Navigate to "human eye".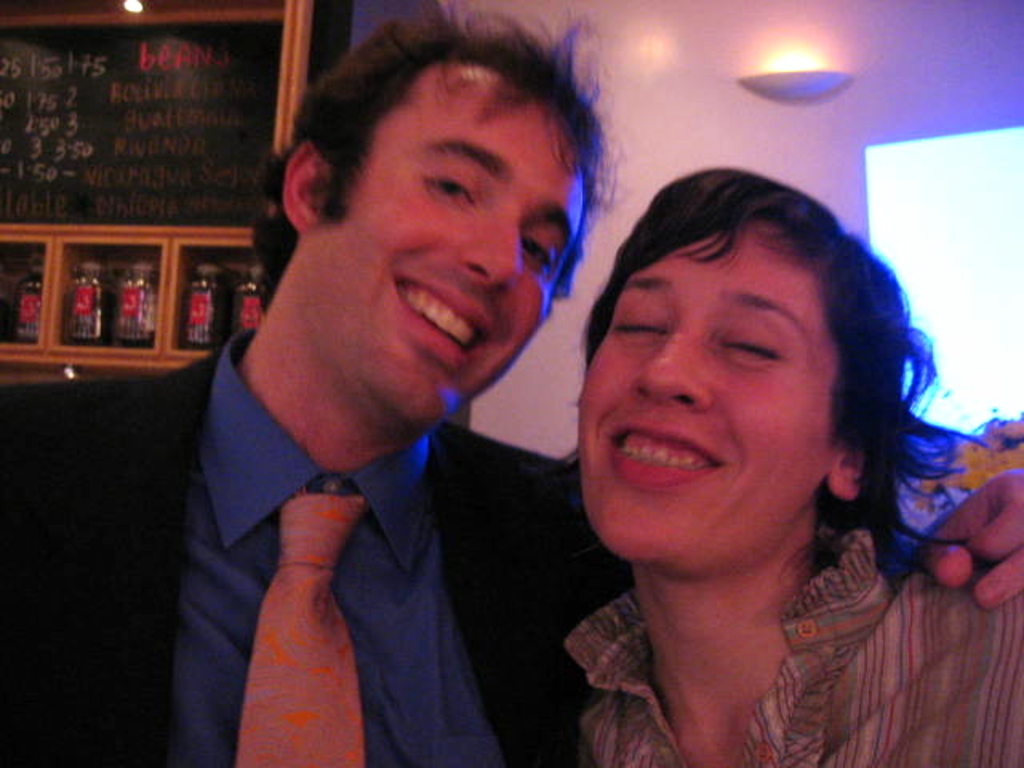
Navigation target: [610, 307, 670, 350].
